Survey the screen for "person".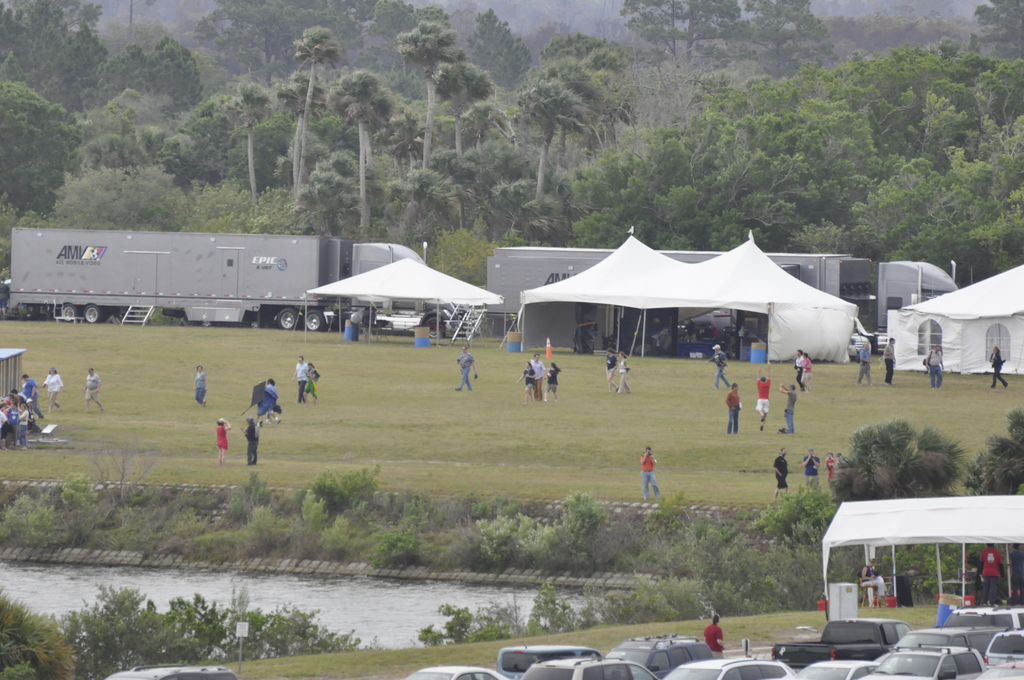
Survey found: [795,353,806,387].
